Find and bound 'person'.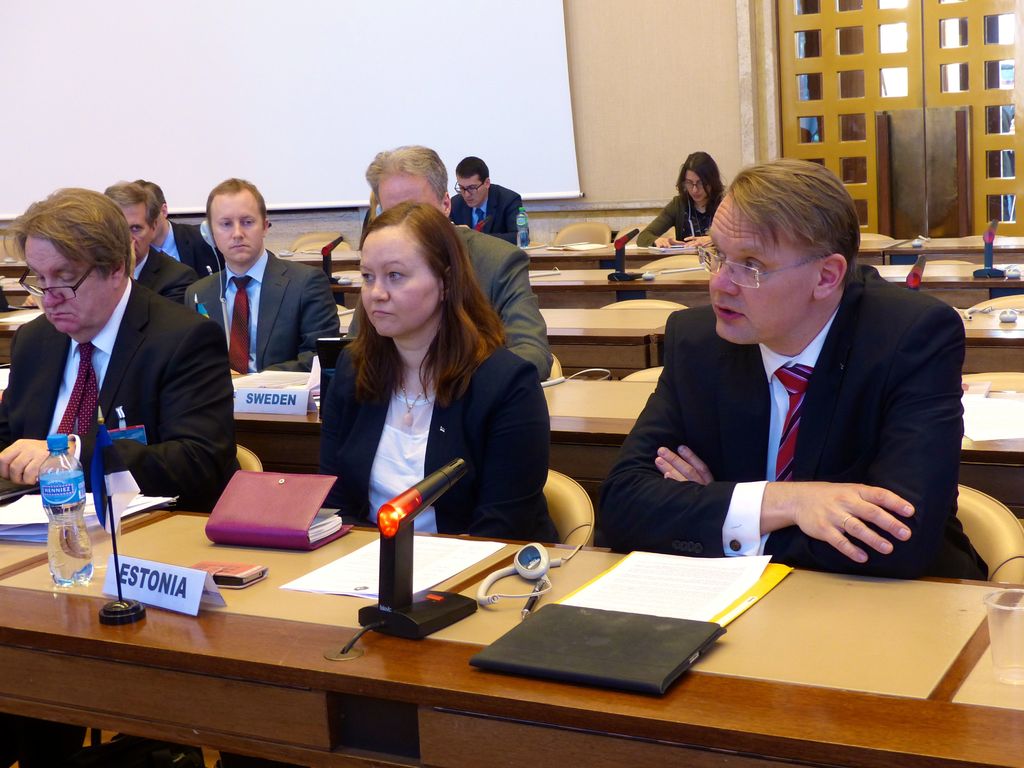
Bound: box(0, 184, 232, 516).
